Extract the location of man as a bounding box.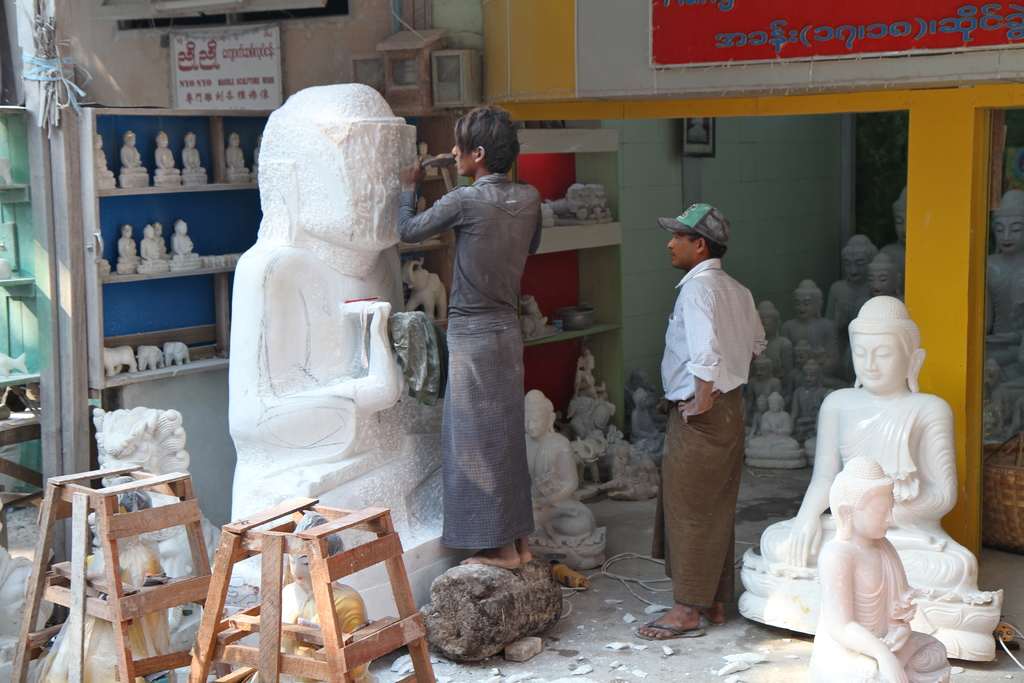
182, 129, 209, 183.
